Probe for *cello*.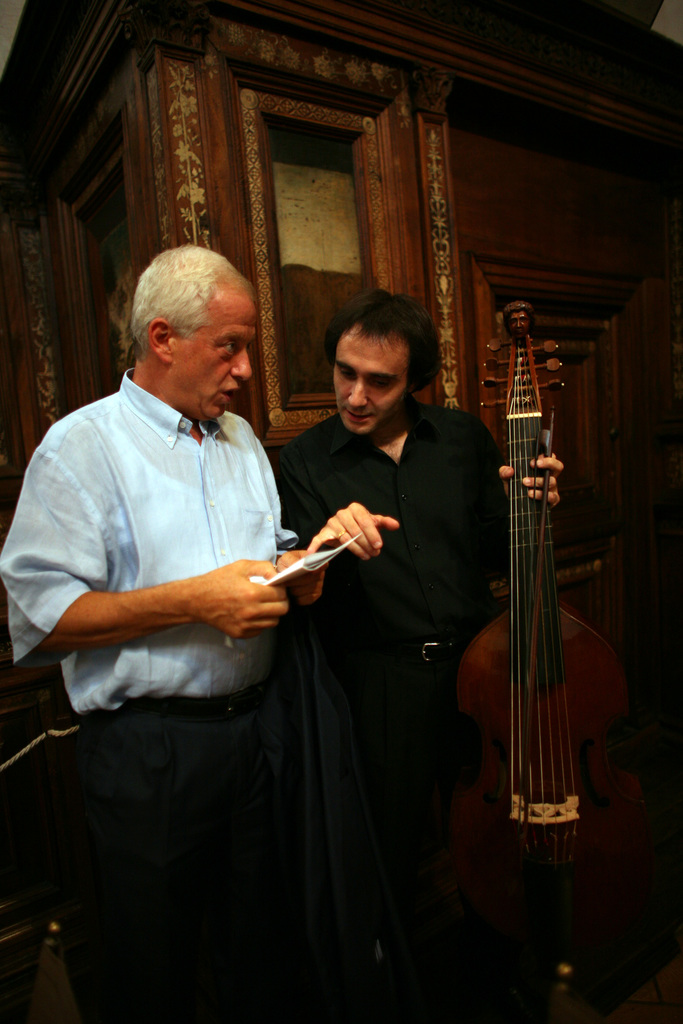
Probe result: (453,282,627,938).
